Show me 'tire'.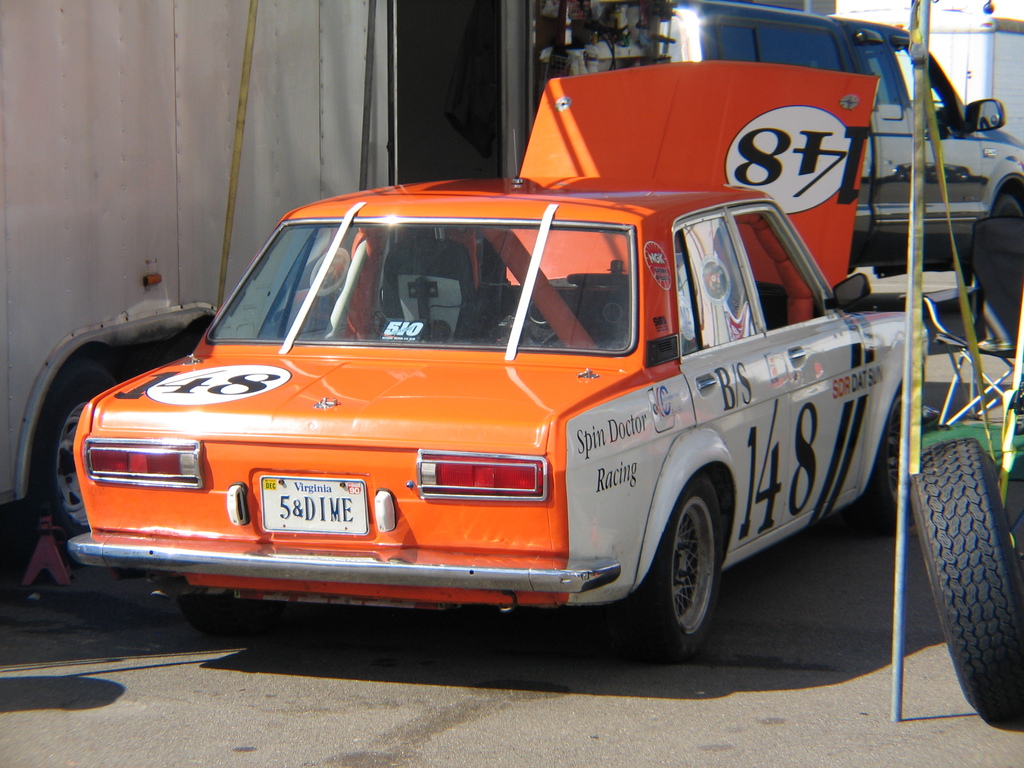
'tire' is here: bbox=(904, 432, 1023, 710).
